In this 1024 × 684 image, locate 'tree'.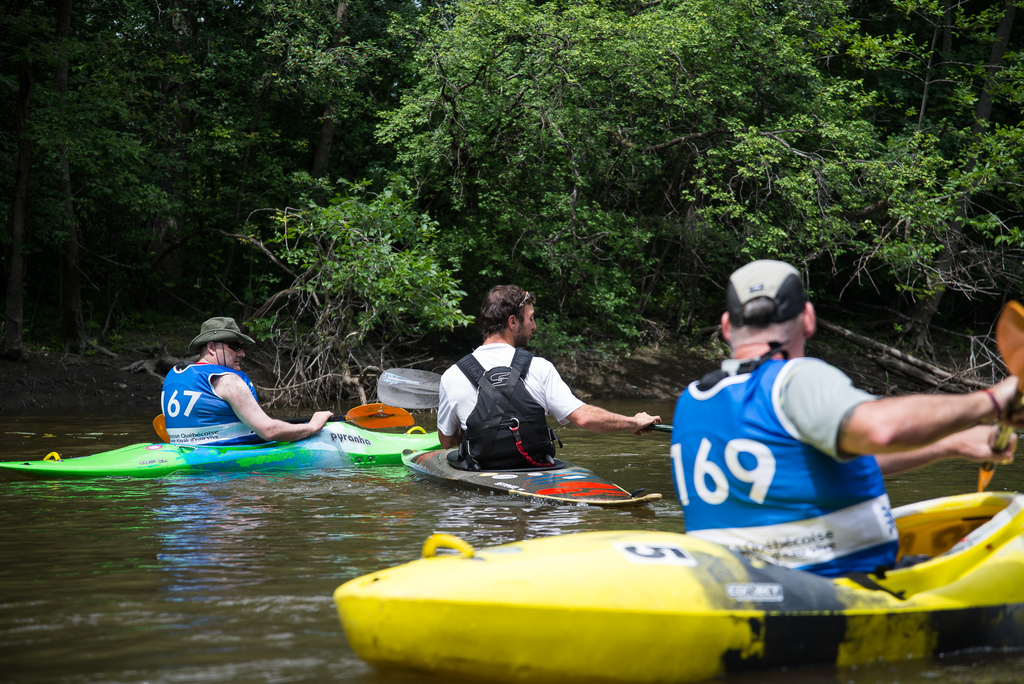
Bounding box: (left=0, top=0, right=408, bottom=328).
